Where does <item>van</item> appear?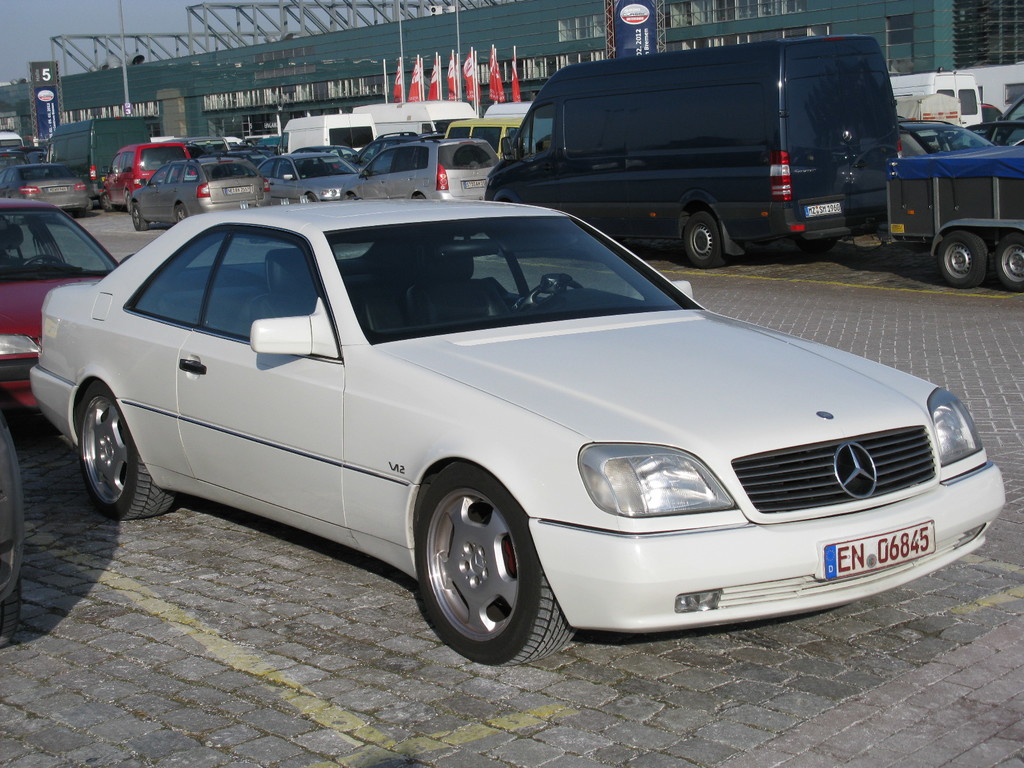
Appears at {"x1": 890, "y1": 66, "x2": 984, "y2": 145}.
